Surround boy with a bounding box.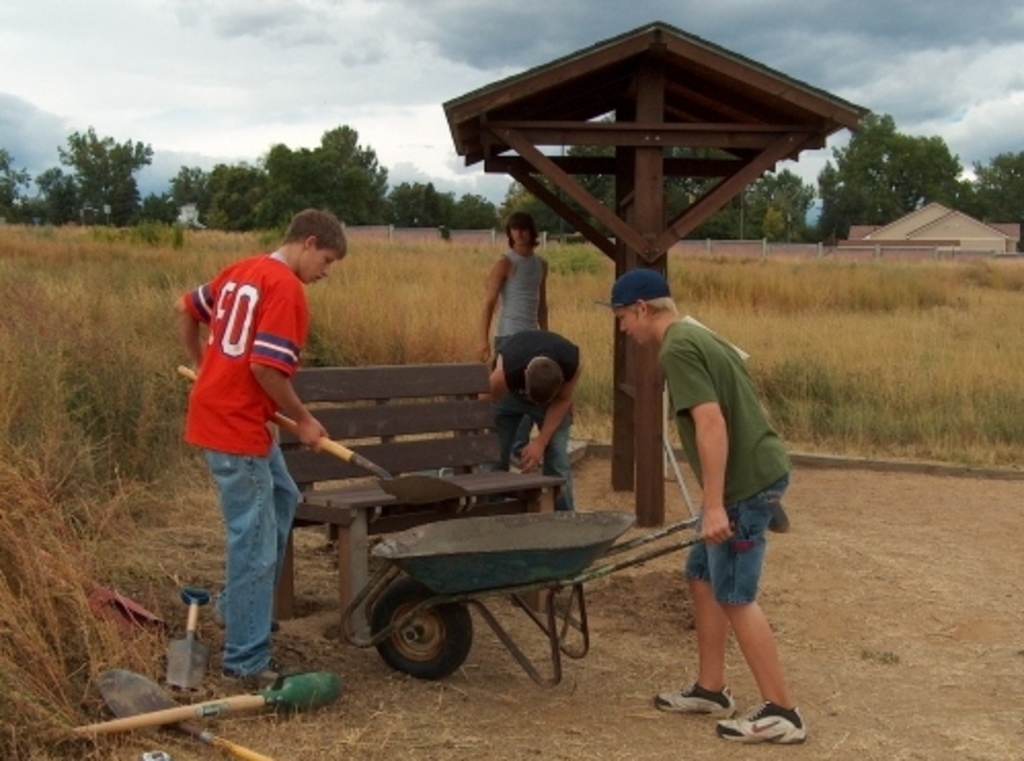
614 267 806 745.
